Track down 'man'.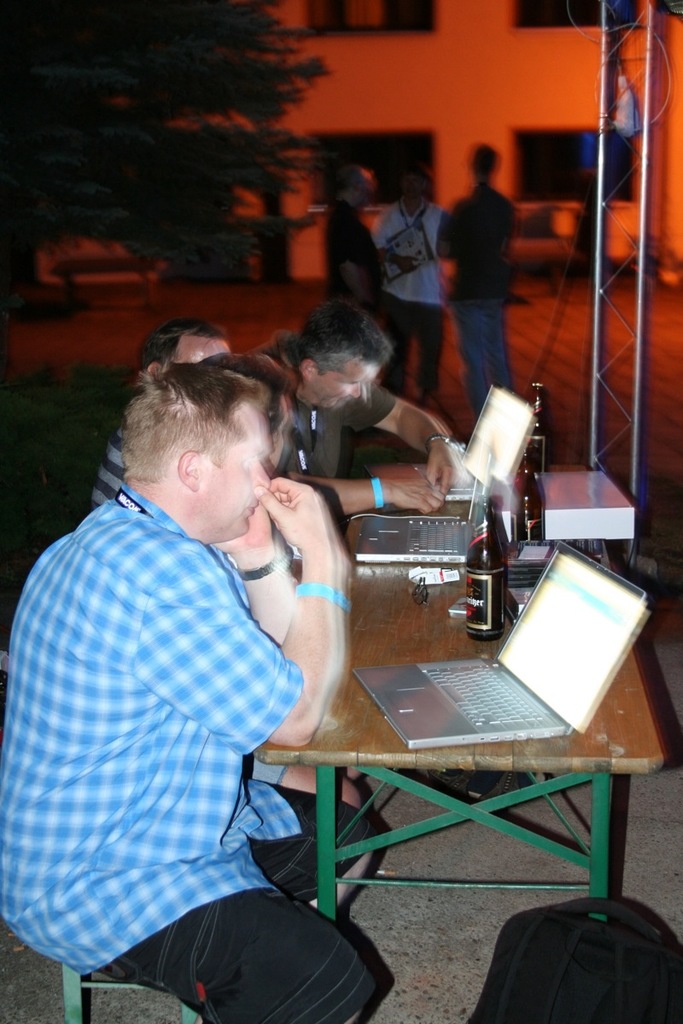
Tracked to select_region(324, 167, 388, 332).
